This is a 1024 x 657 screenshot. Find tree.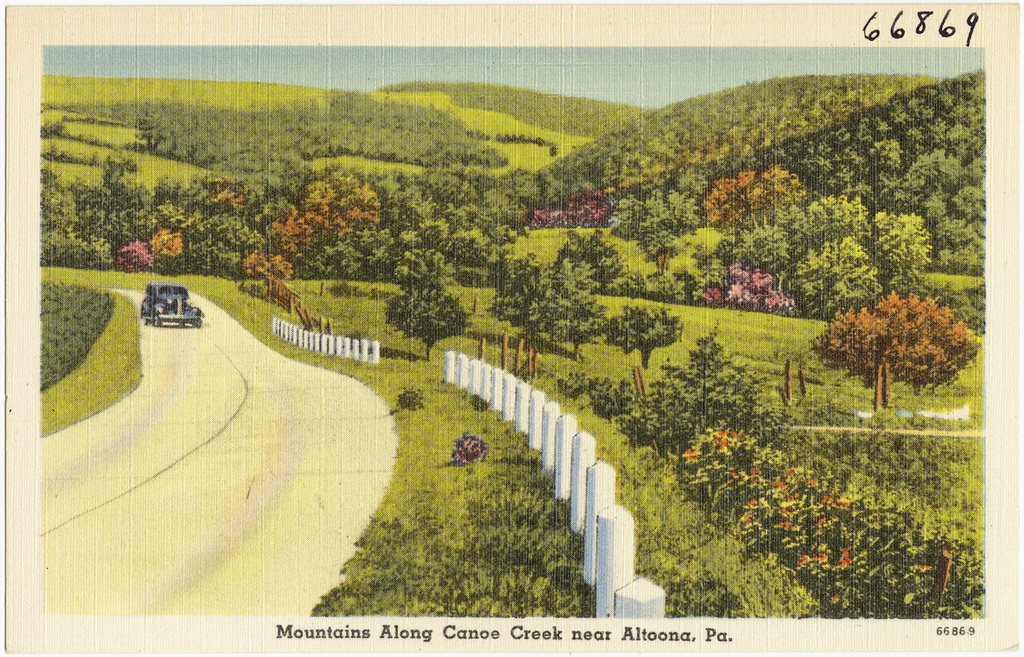
Bounding box: <region>782, 287, 982, 412</region>.
